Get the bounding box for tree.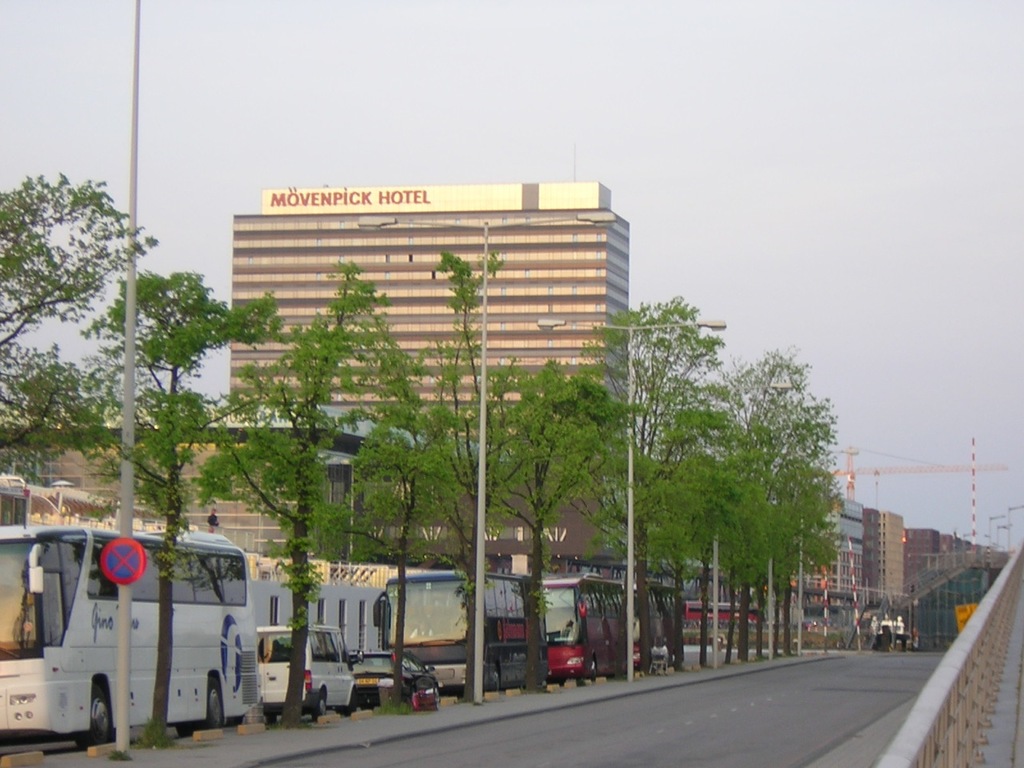
[left=6, top=152, right=144, bottom=477].
